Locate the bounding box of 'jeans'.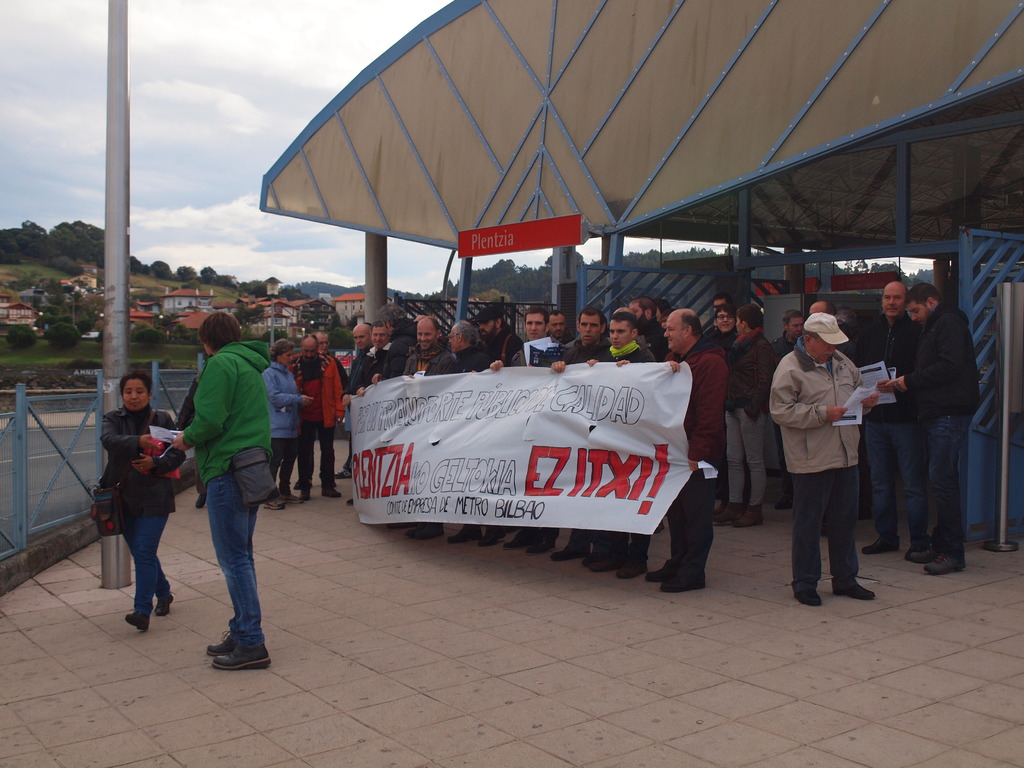
Bounding box: detection(115, 505, 170, 618).
